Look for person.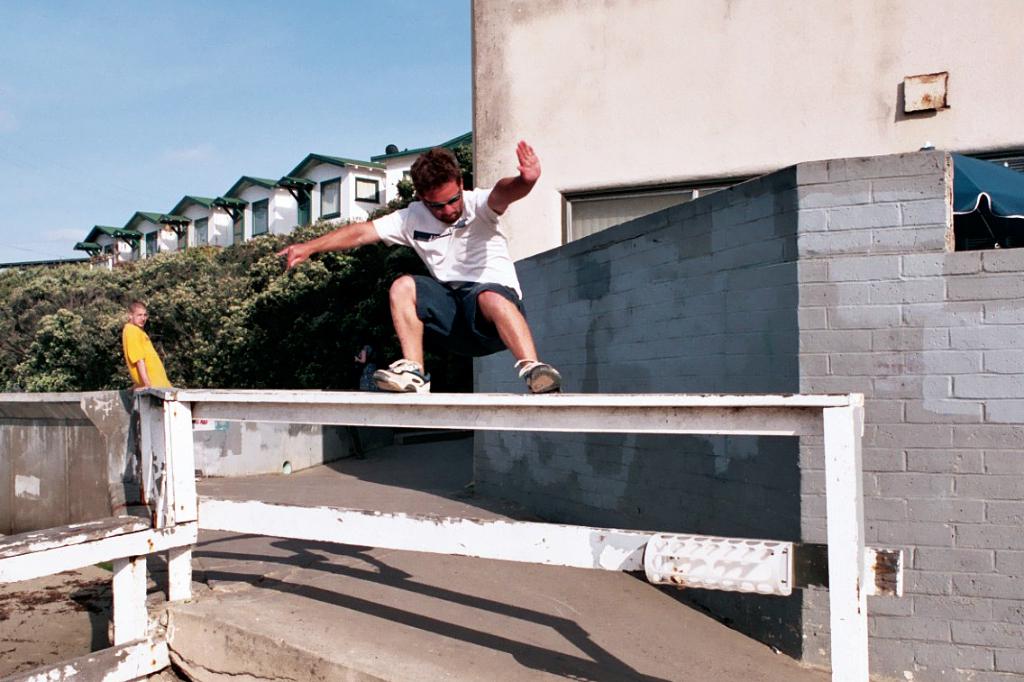
Found: l=343, t=147, r=550, b=409.
